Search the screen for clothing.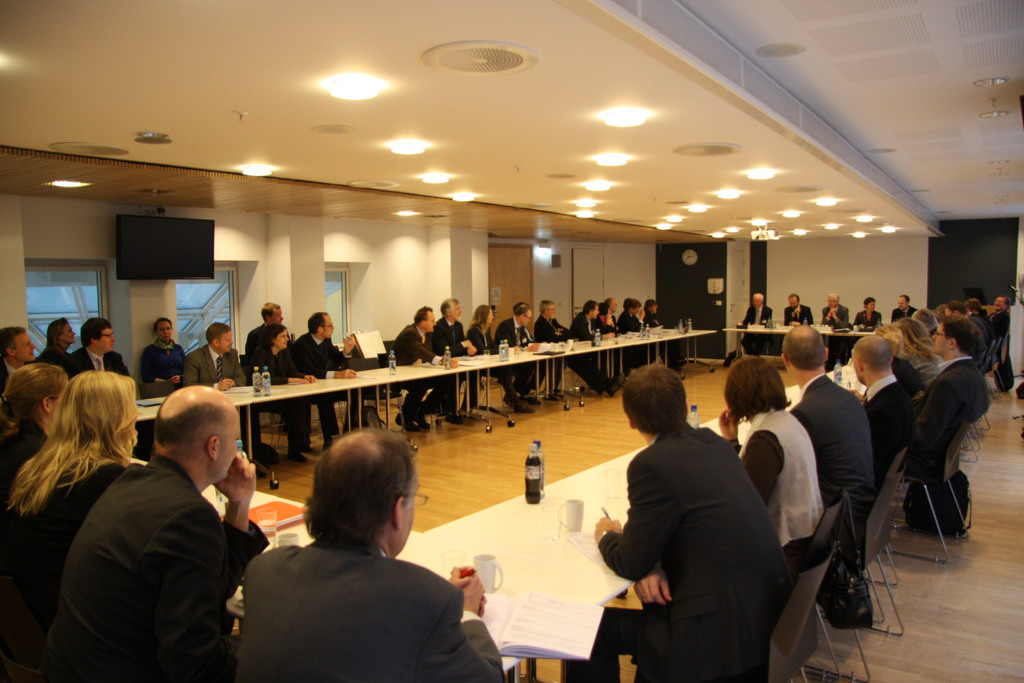
Found at (left=2, top=459, right=132, bottom=682).
